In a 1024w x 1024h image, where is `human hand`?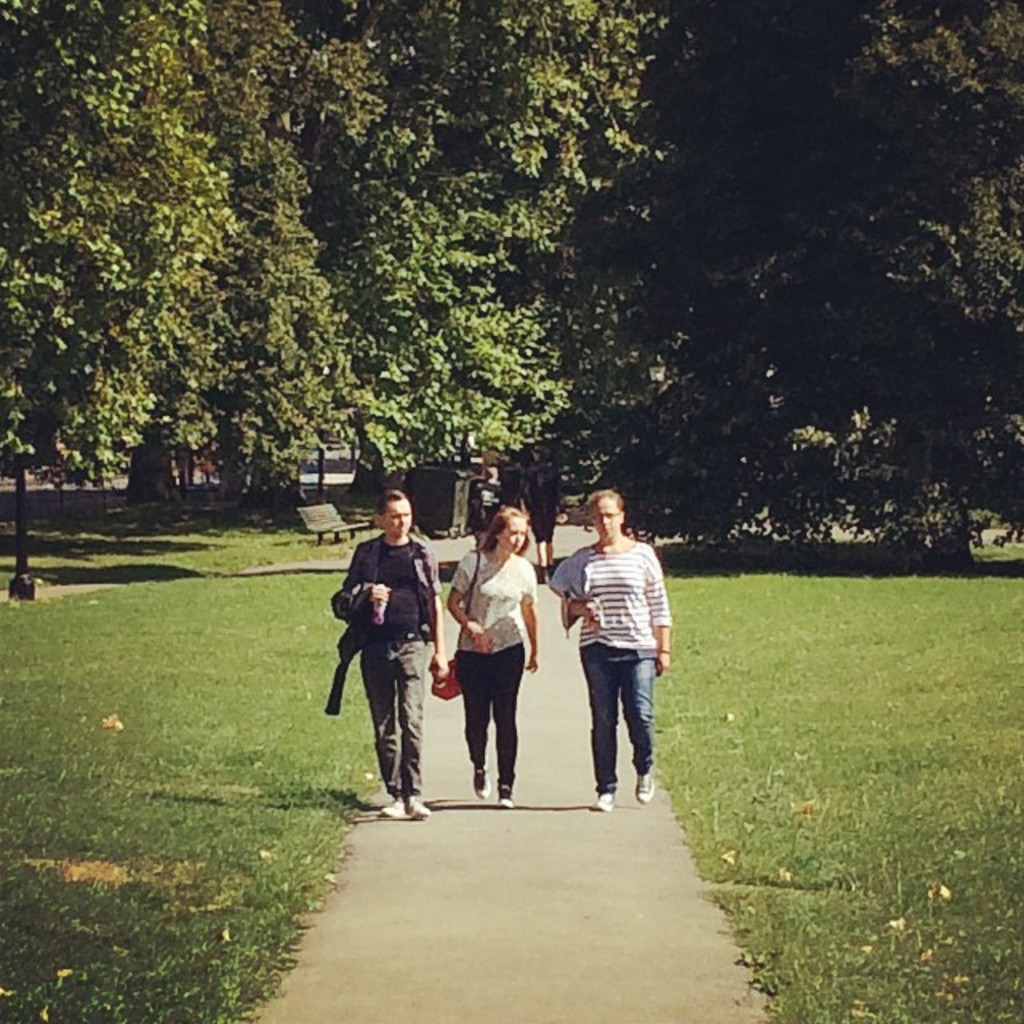
(x1=430, y1=653, x2=450, y2=680).
